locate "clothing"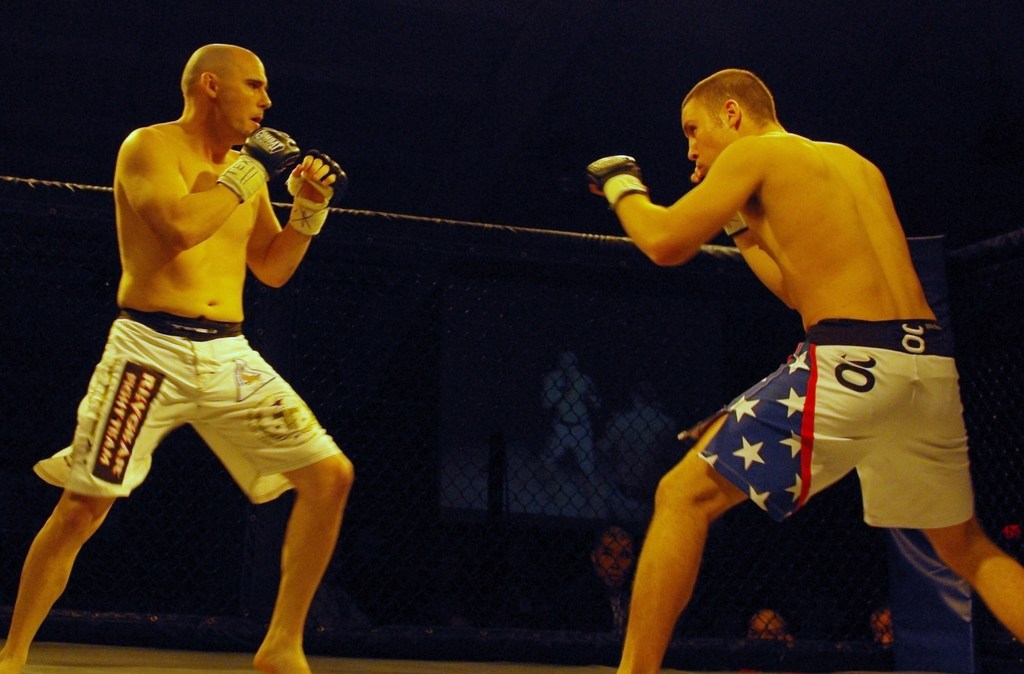
Rect(29, 307, 342, 506)
